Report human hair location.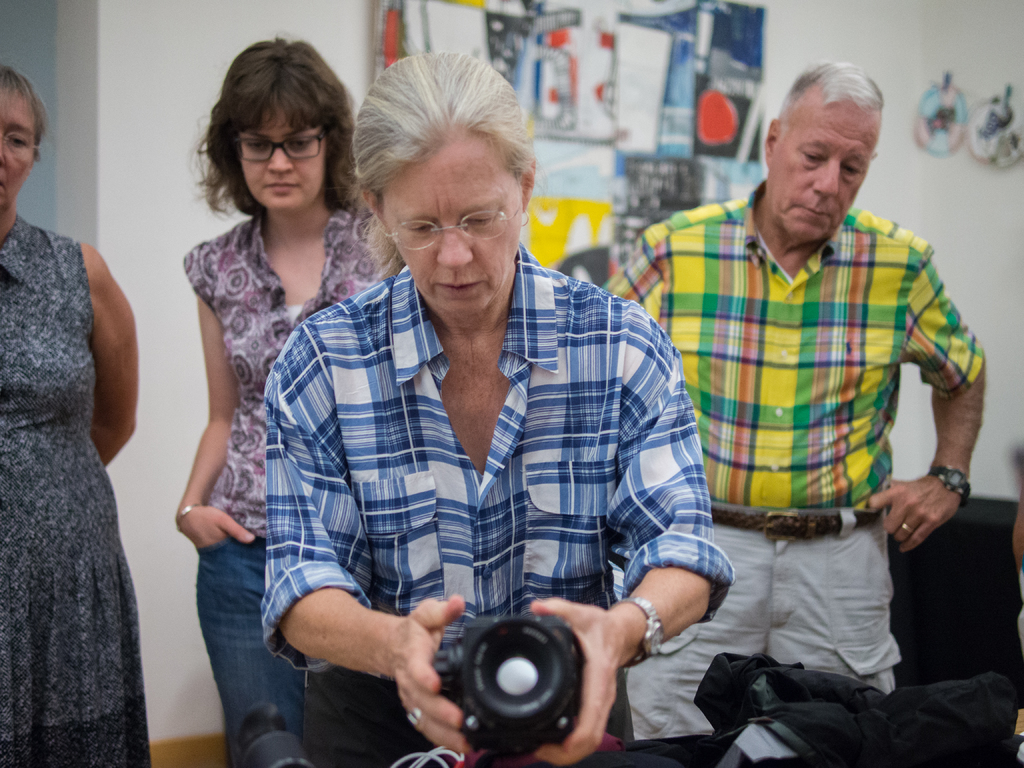
Report: 775, 60, 886, 143.
